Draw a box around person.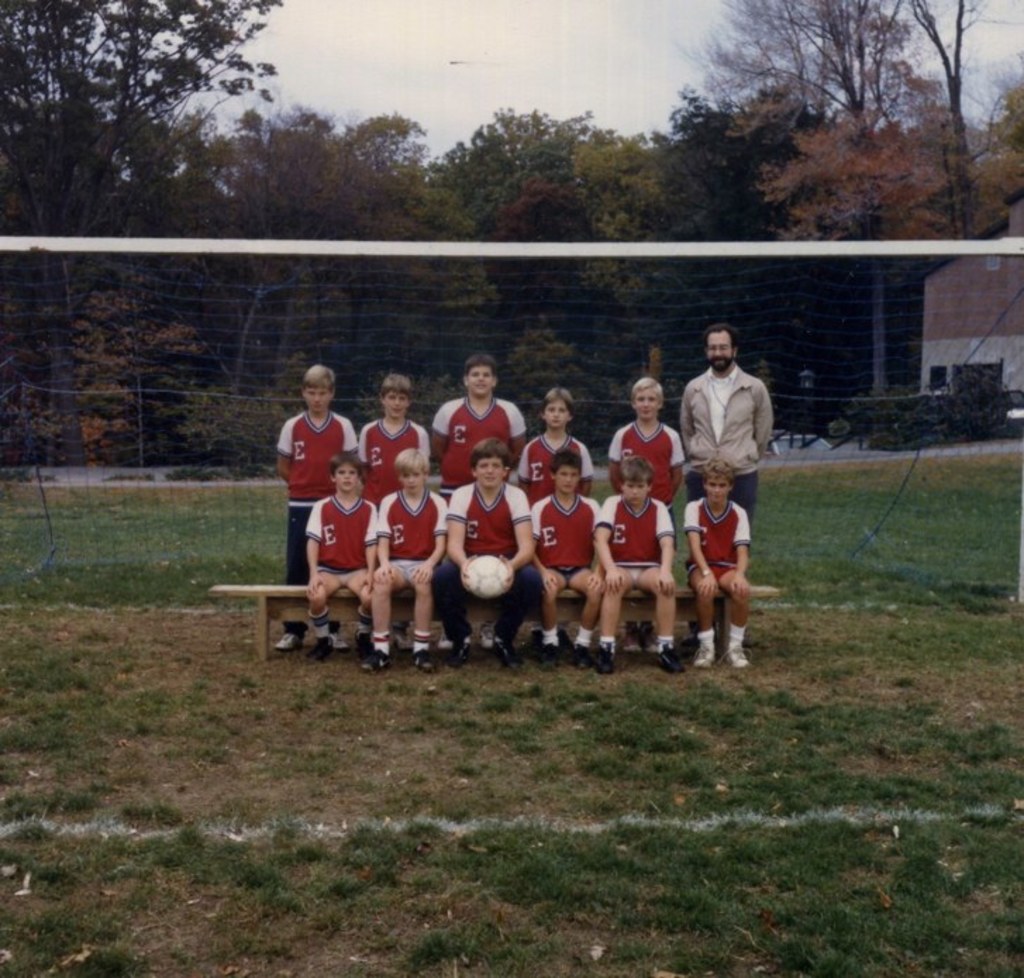
[left=282, top=324, right=766, bottom=668].
